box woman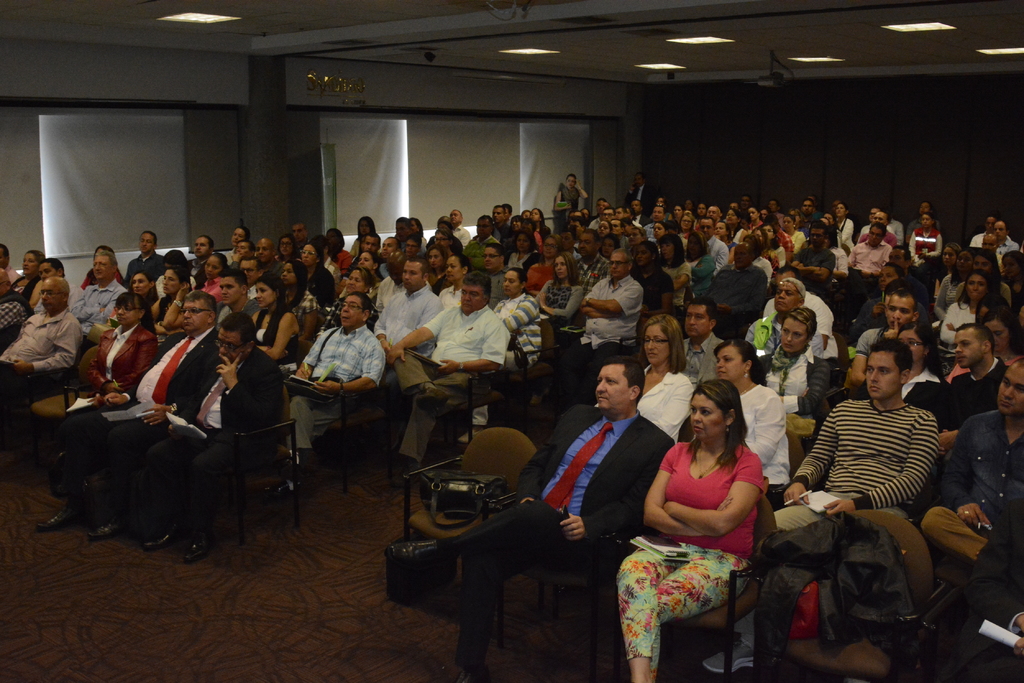
628 241 675 317
